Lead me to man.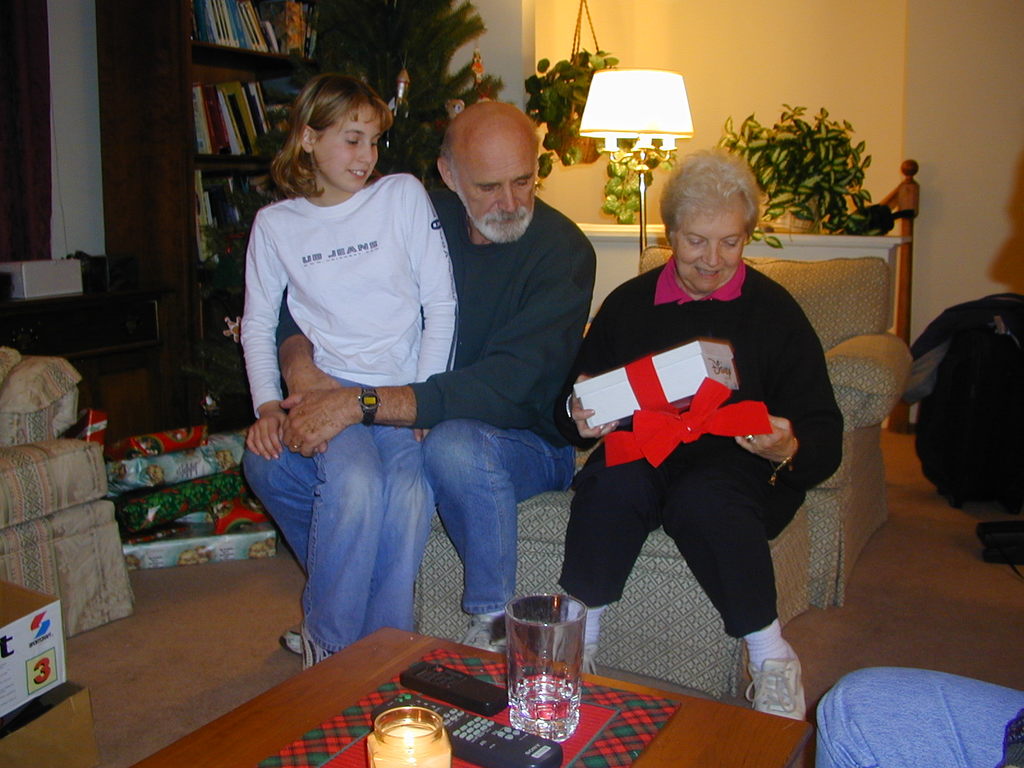
Lead to pyautogui.locateOnScreen(813, 664, 1023, 767).
